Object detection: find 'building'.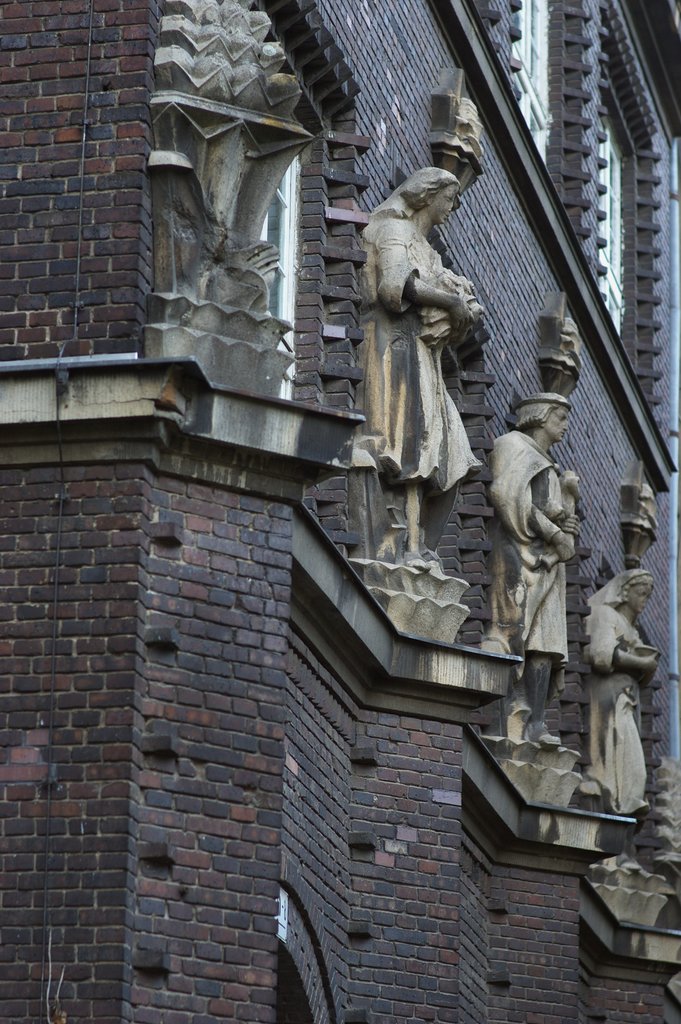
bbox(0, 0, 680, 1023).
